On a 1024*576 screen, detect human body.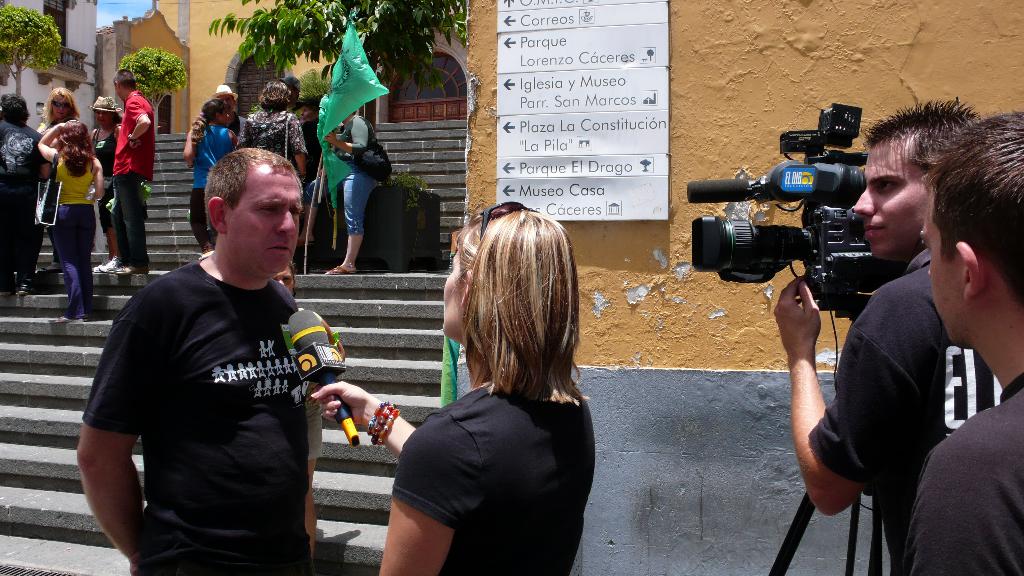
<box>239,79,305,175</box>.
